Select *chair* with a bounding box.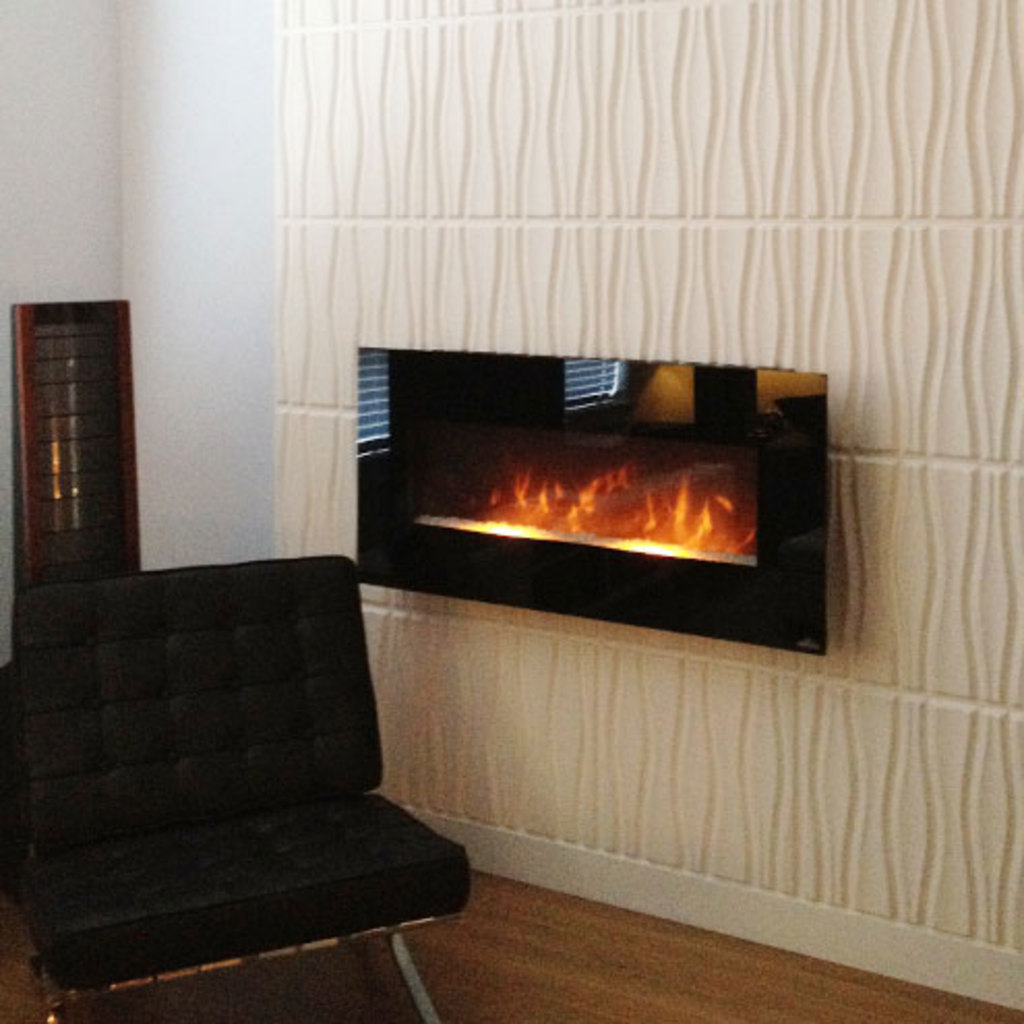
(x1=4, y1=509, x2=521, y2=997).
